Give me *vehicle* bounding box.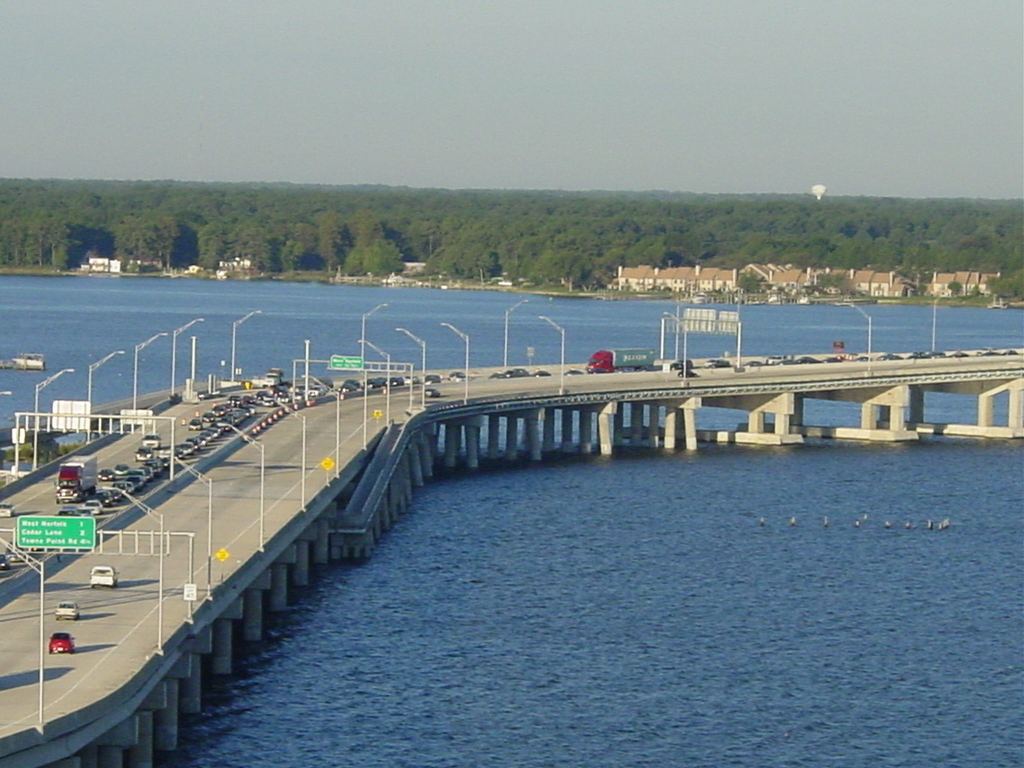
crop(86, 566, 112, 586).
